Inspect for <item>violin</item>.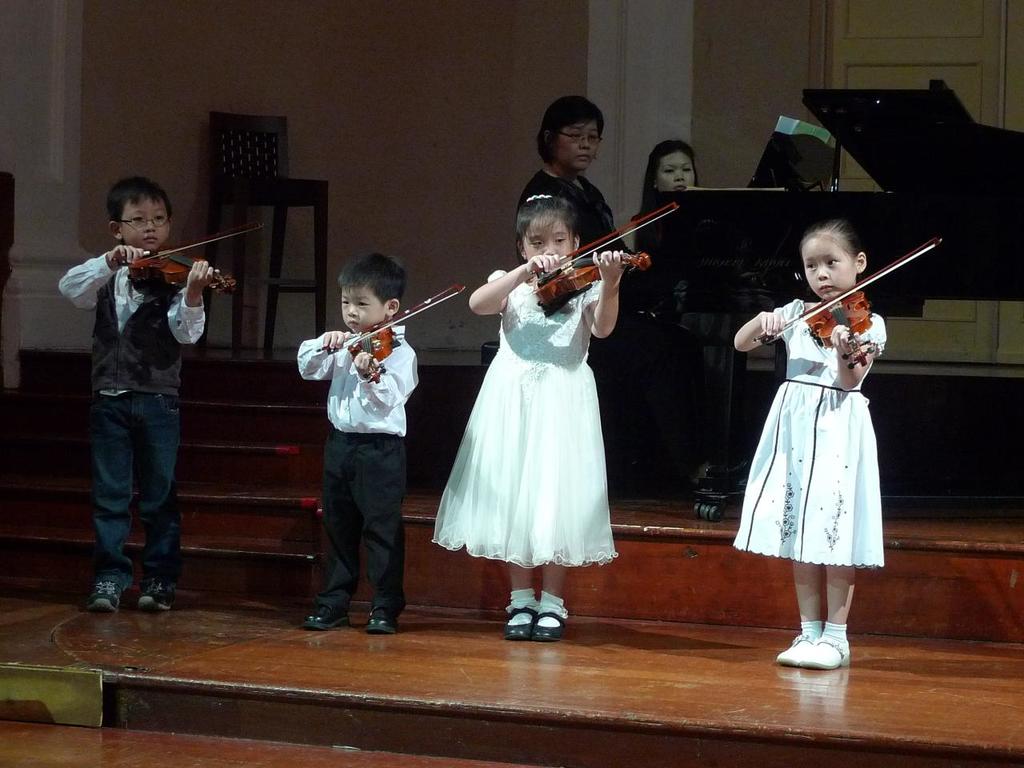
Inspection: [x1=742, y1=233, x2=922, y2=376].
